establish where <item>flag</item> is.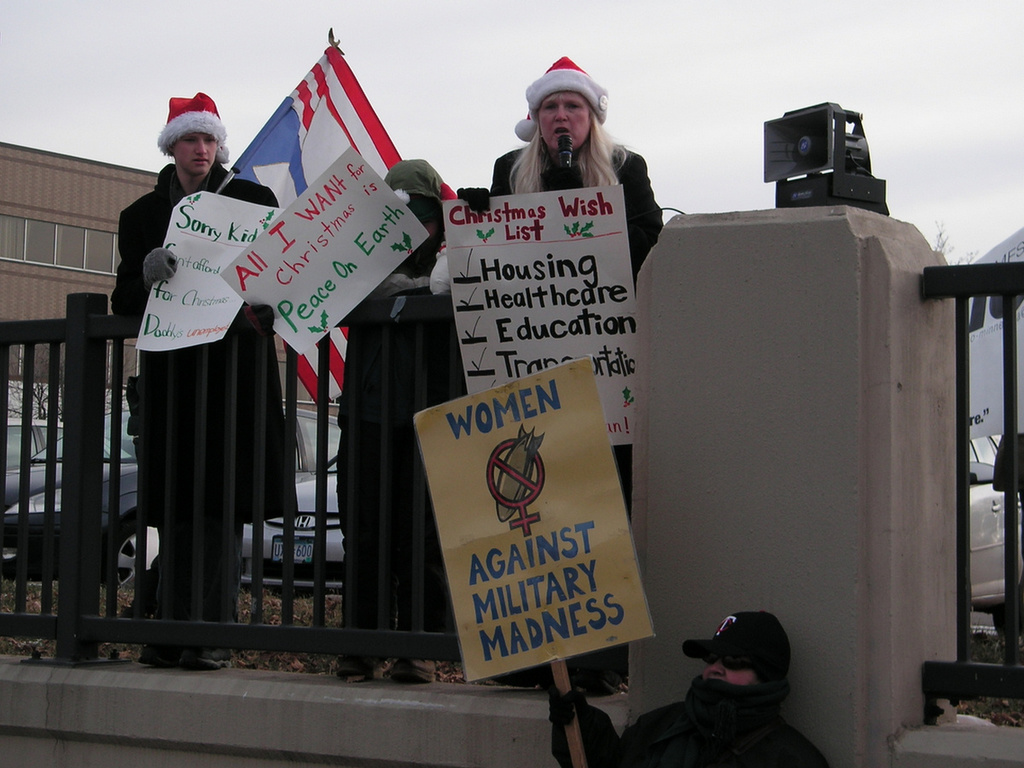
Established at detection(205, 30, 408, 285).
